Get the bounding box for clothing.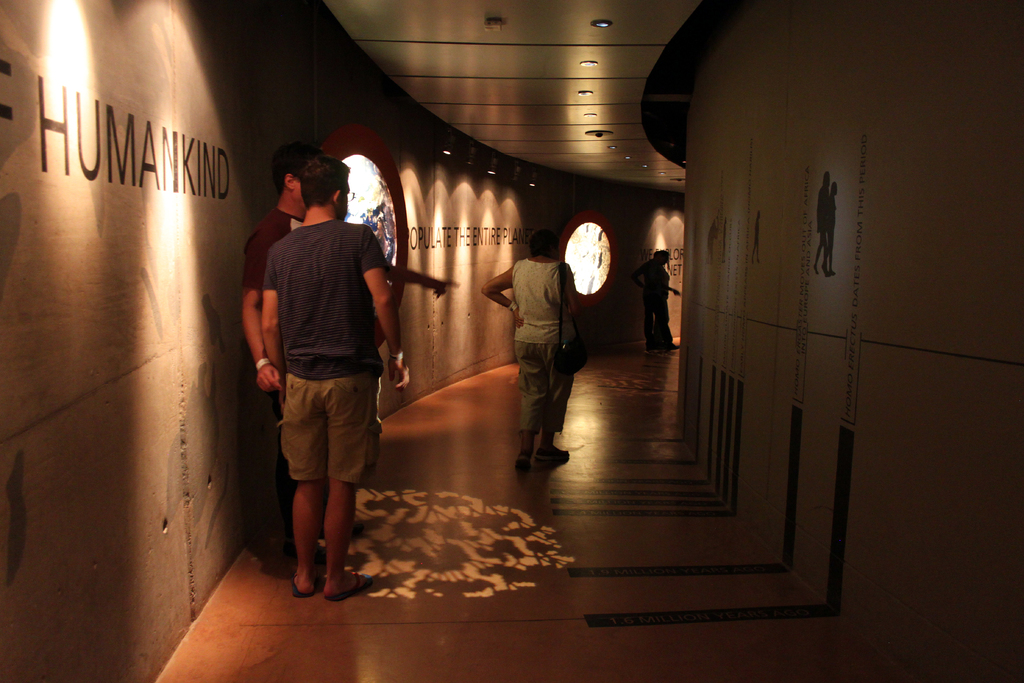
254,184,398,544.
